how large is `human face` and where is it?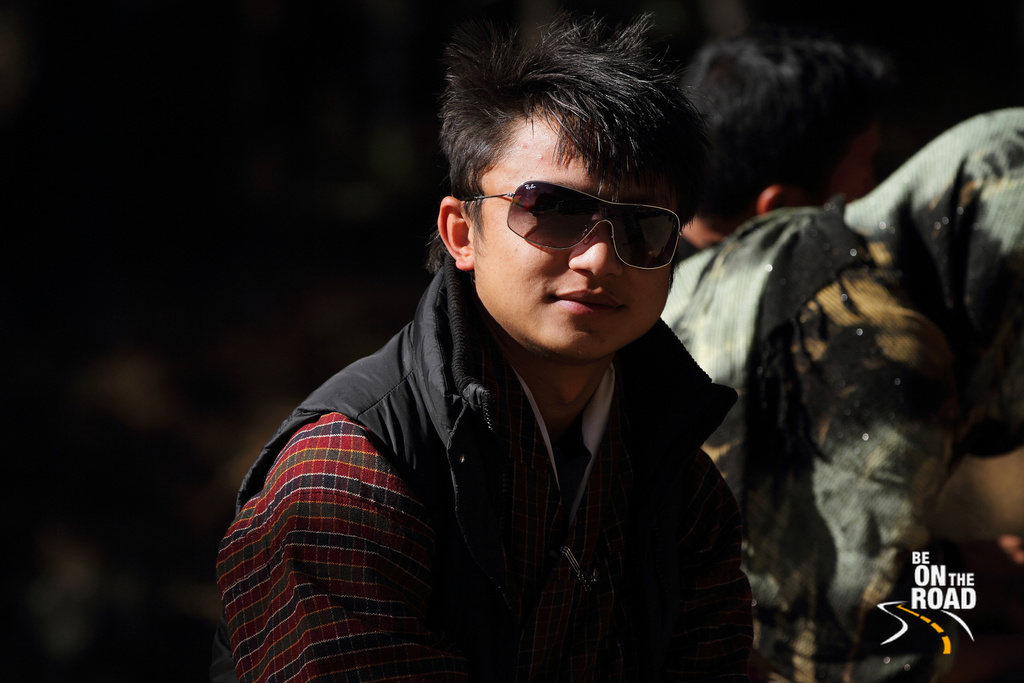
Bounding box: 461/93/671/358.
